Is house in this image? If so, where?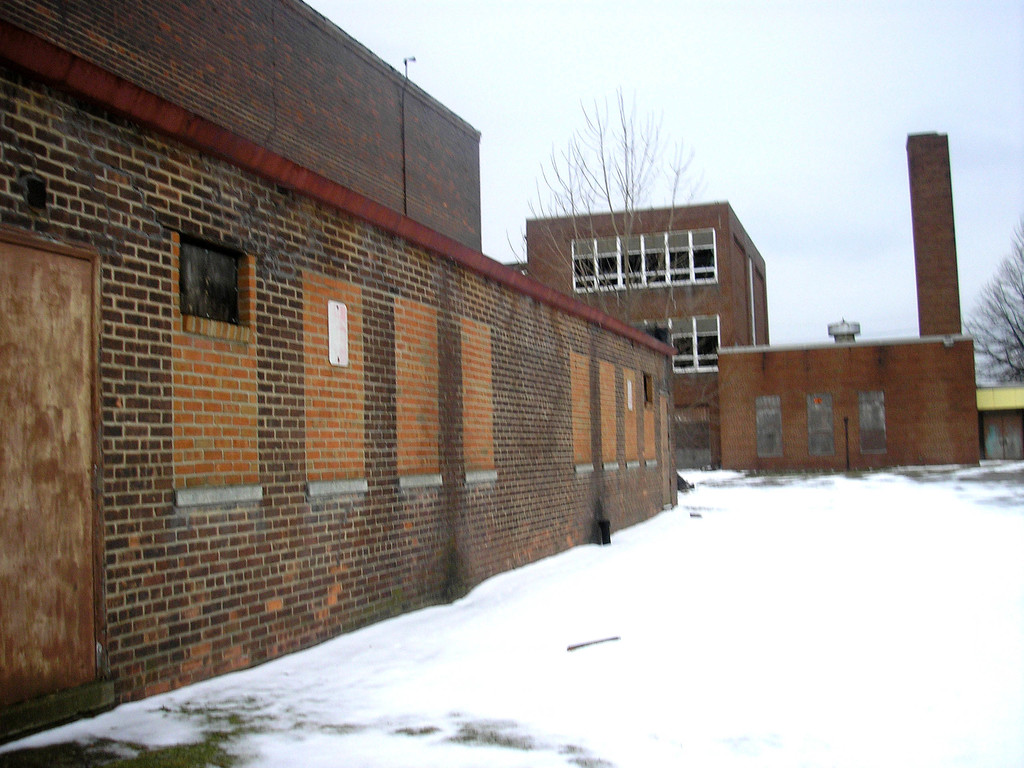
Yes, at BBox(0, 1, 681, 673).
